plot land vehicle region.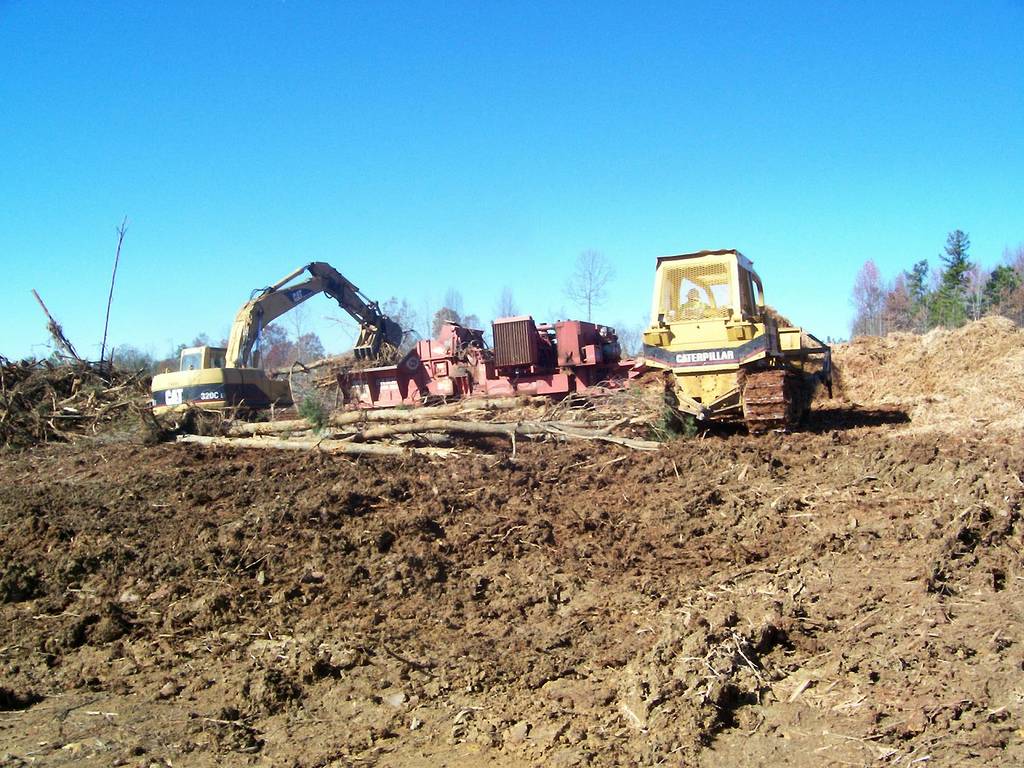
Plotted at [x1=628, y1=244, x2=835, y2=429].
